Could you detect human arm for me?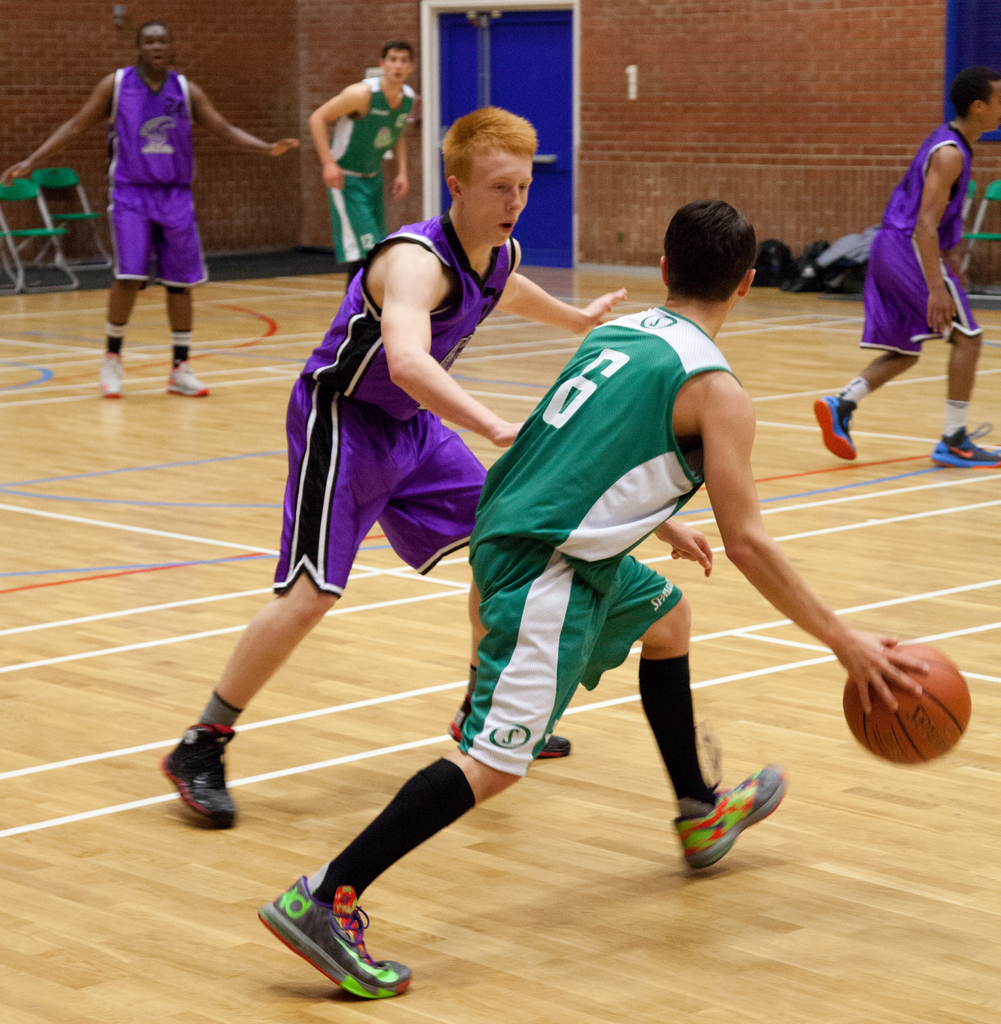
Detection result: <bbox>0, 70, 114, 189</bbox>.
